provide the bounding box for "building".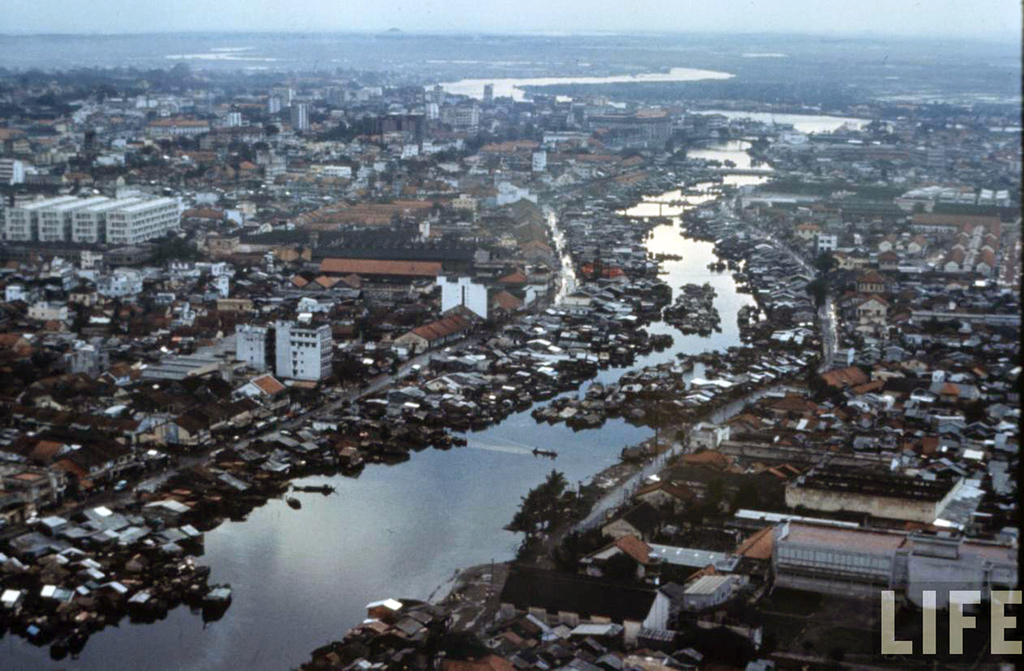
pyautogui.locateOnScreen(227, 111, 242, 126).
